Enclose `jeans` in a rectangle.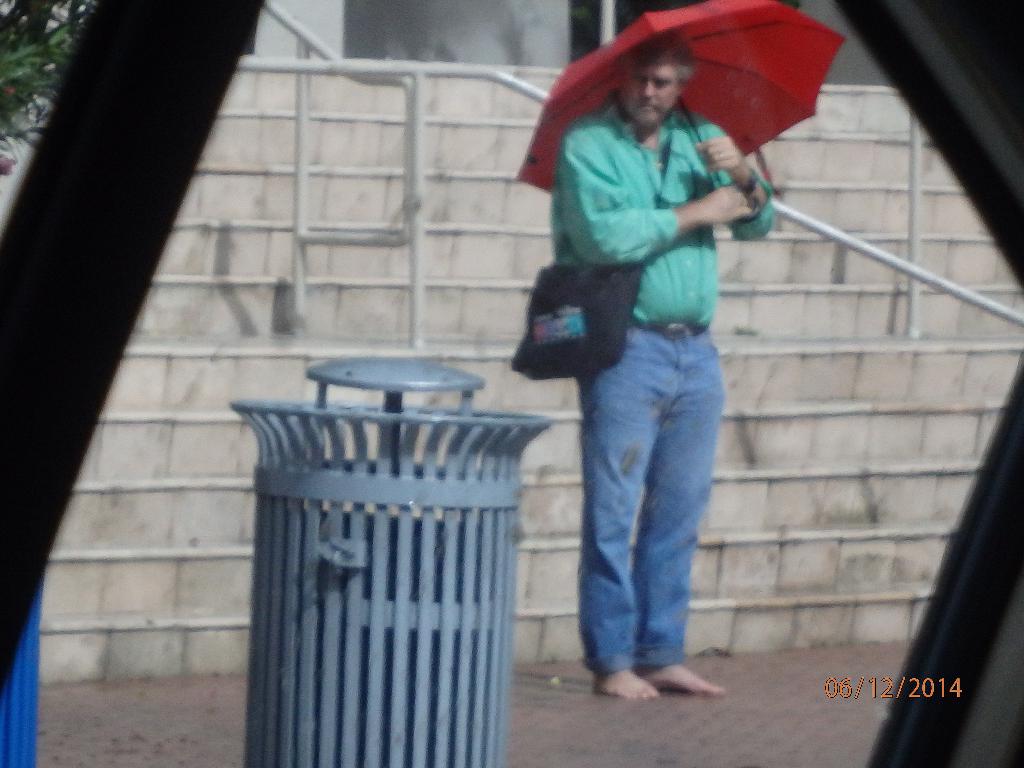
548/299/742/695.
